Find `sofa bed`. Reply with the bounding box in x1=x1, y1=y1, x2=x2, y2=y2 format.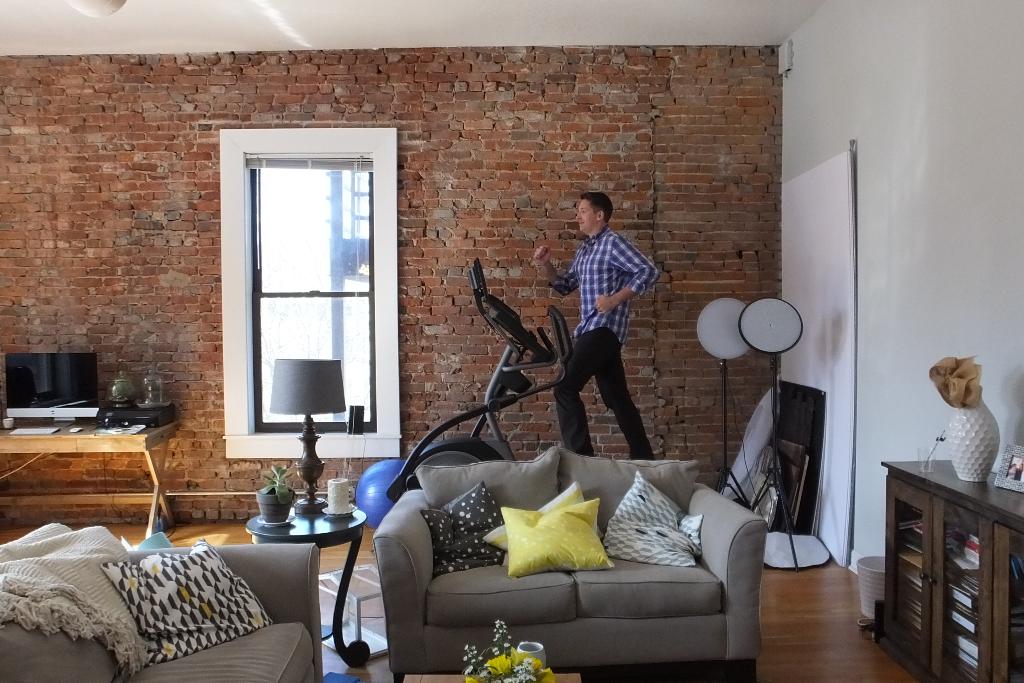
x1=372, y1=441, x2=762, y2=682.
